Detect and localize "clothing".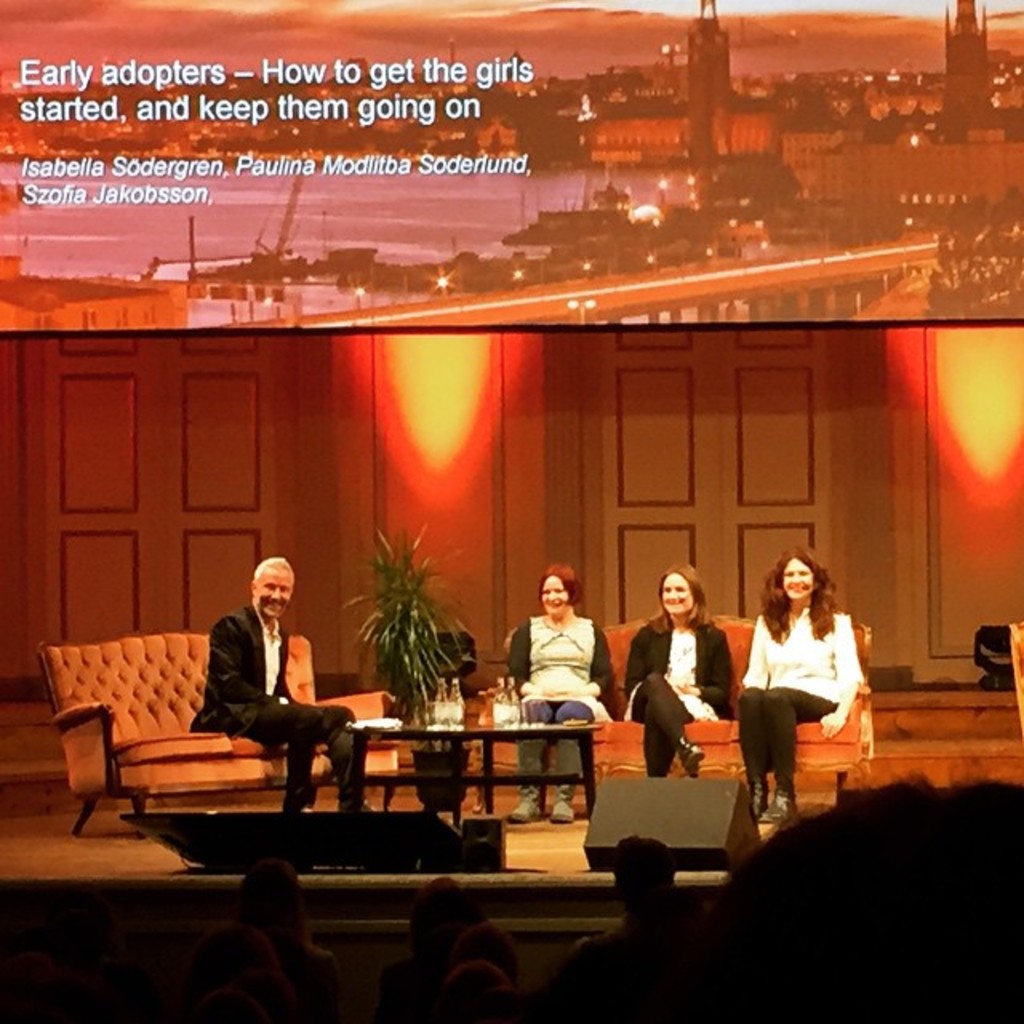
Localized at bbox(741, 598, 869, 784).
